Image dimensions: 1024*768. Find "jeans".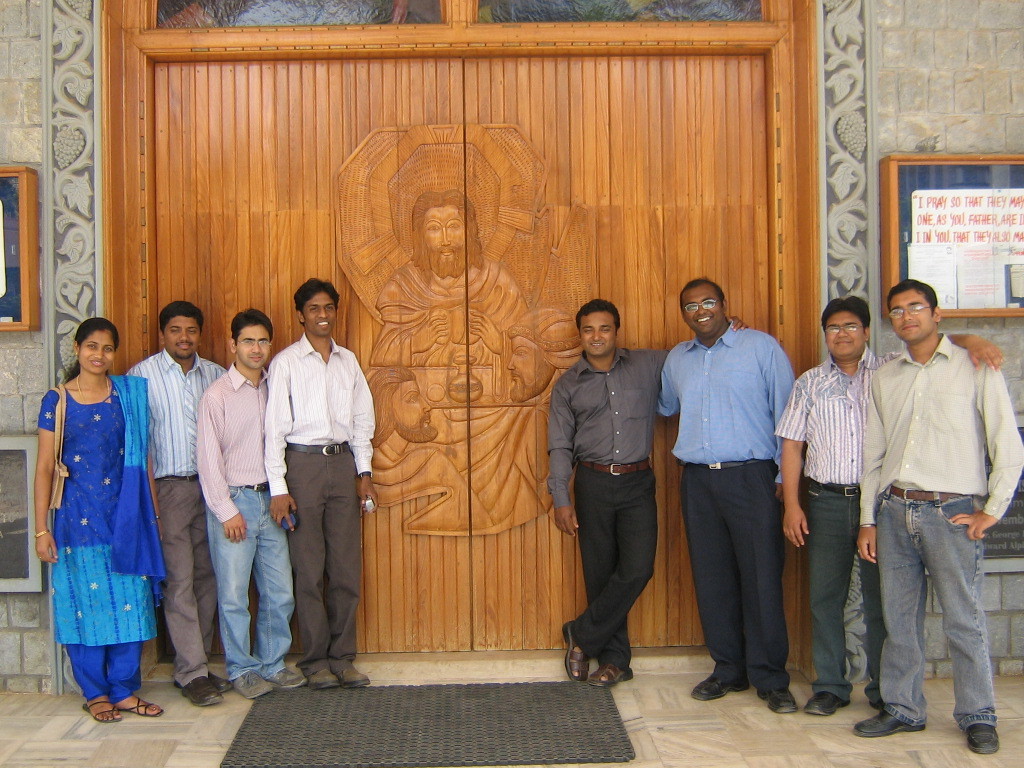
206:484:295:682.
